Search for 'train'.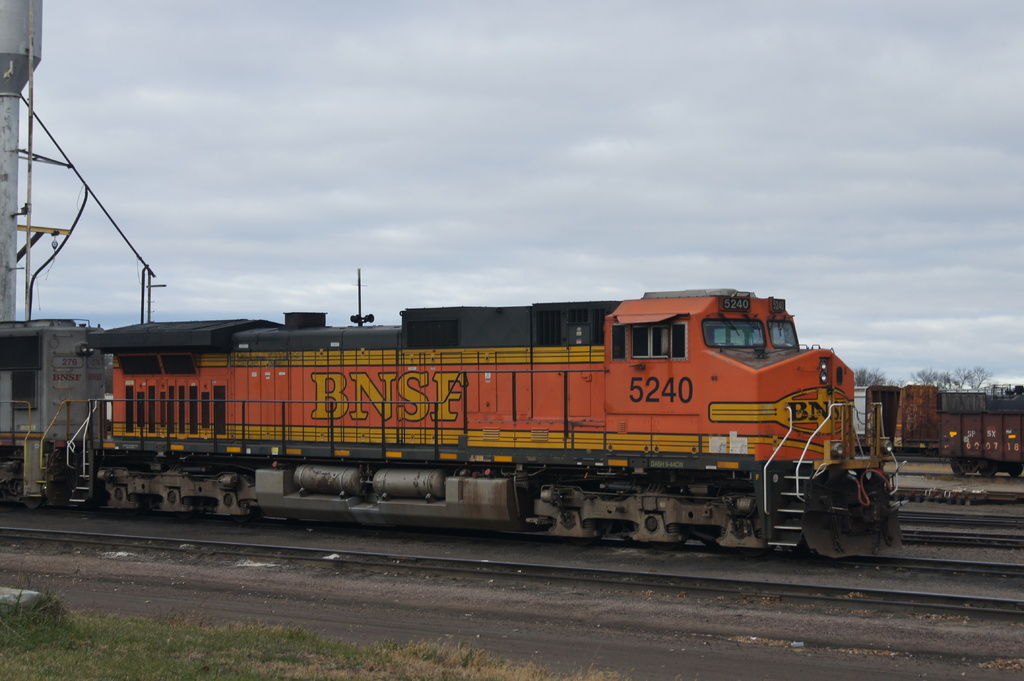
Found at (left=853, top=386, right=940, bottom=458).
